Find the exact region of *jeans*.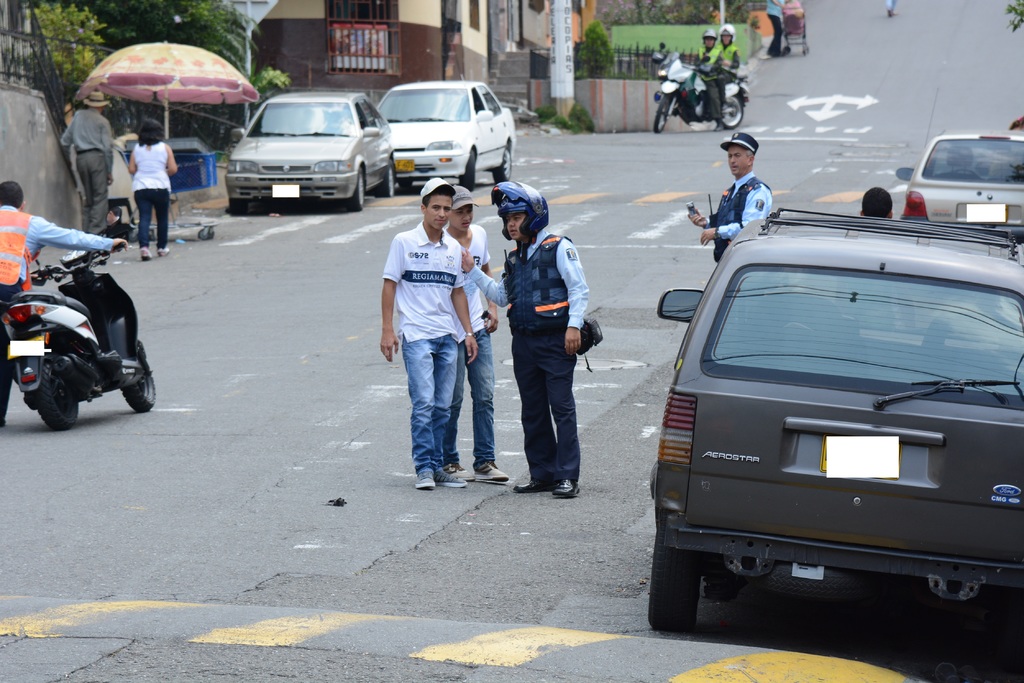
Exact region: 401, 330, 474, 493.
